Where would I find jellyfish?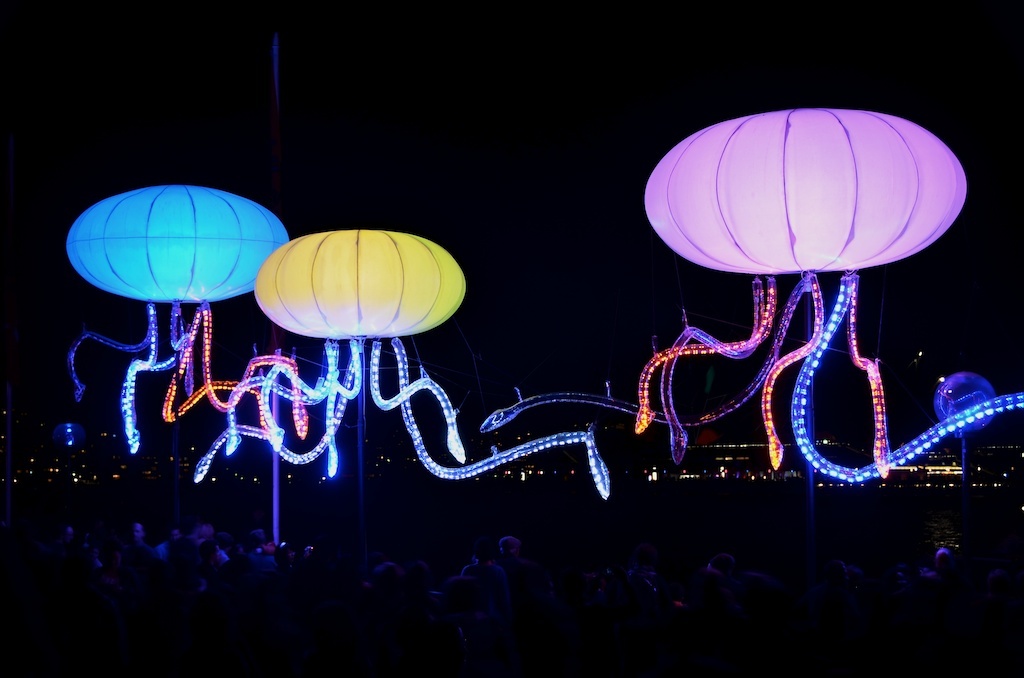
At x1=192, y1=229, x2=610, y2=493.
